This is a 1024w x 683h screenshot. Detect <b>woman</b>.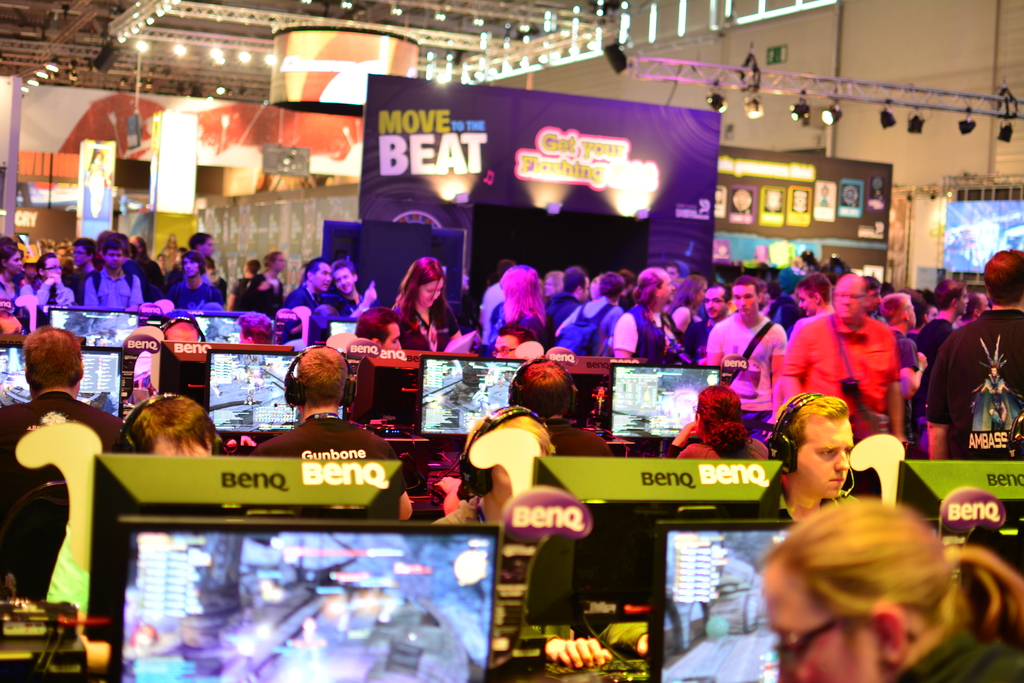
detection(481, 266, 548, 353).
